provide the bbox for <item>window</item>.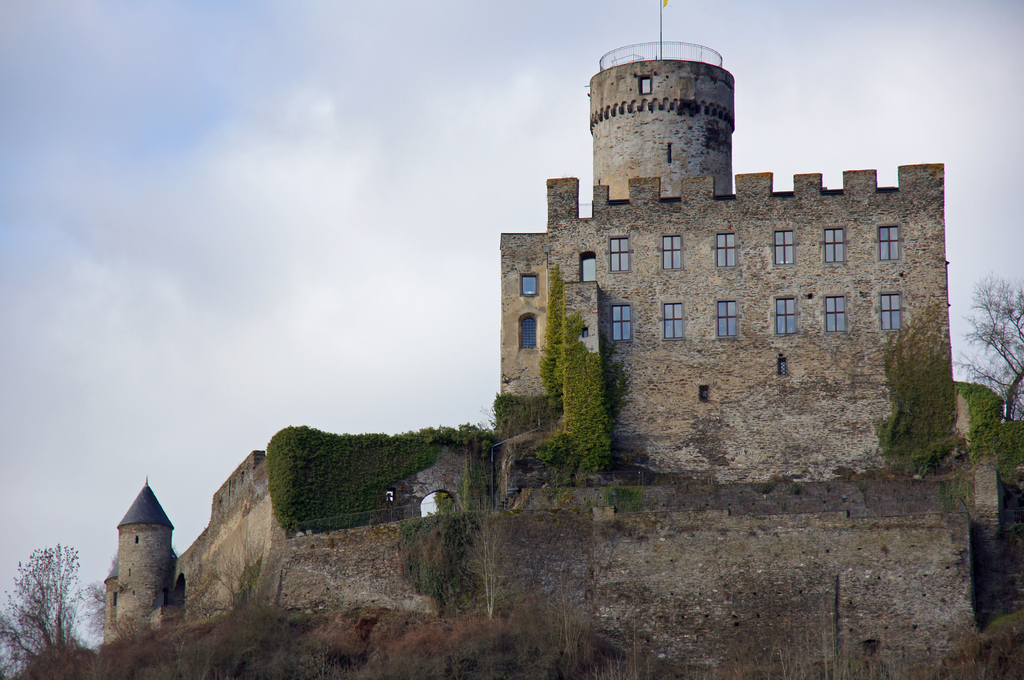
{"left": 879, "top": 291, "right": 901, "bottom": 329}.
